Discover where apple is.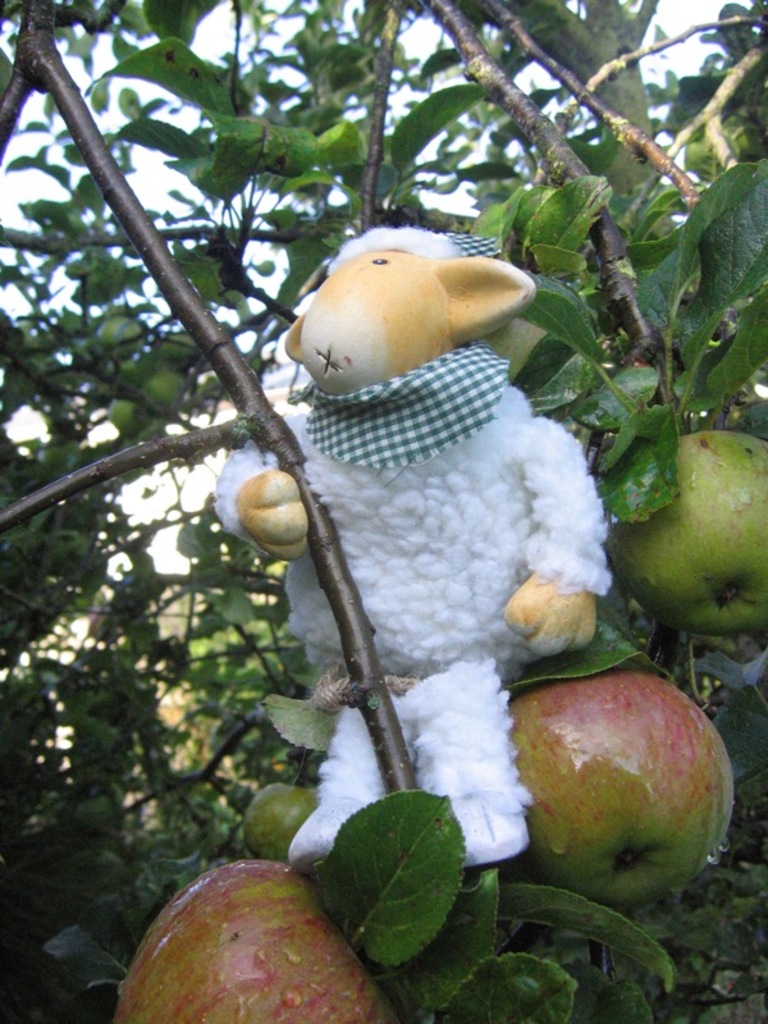
Discovered at [114,859,413,1023].
